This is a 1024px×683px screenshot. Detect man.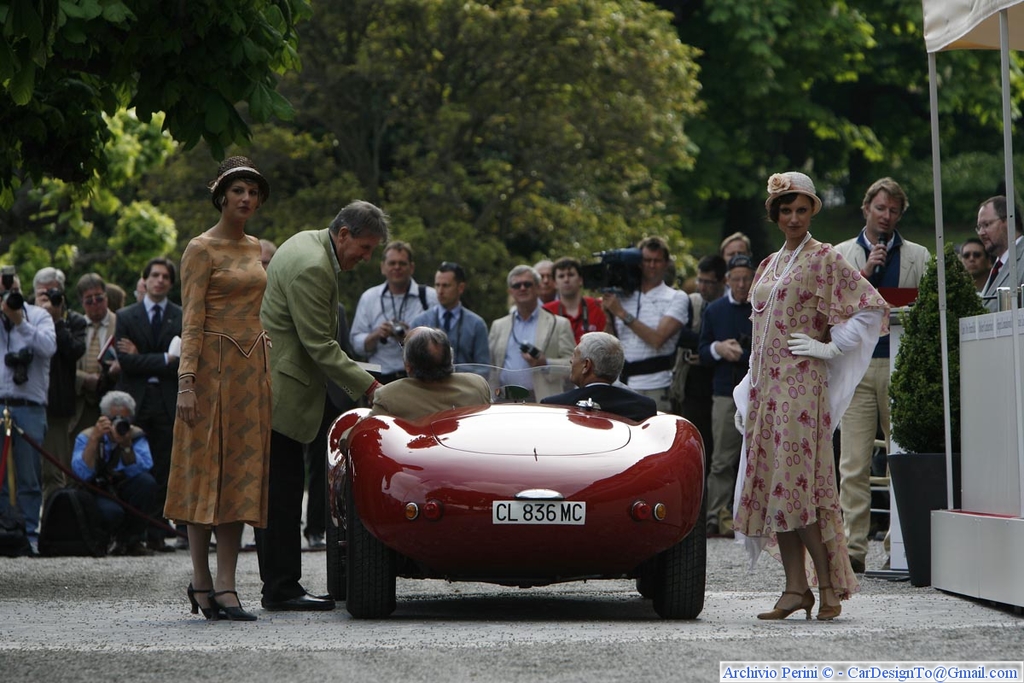
(x1=125, y1=257, x2=193, y2=532).
